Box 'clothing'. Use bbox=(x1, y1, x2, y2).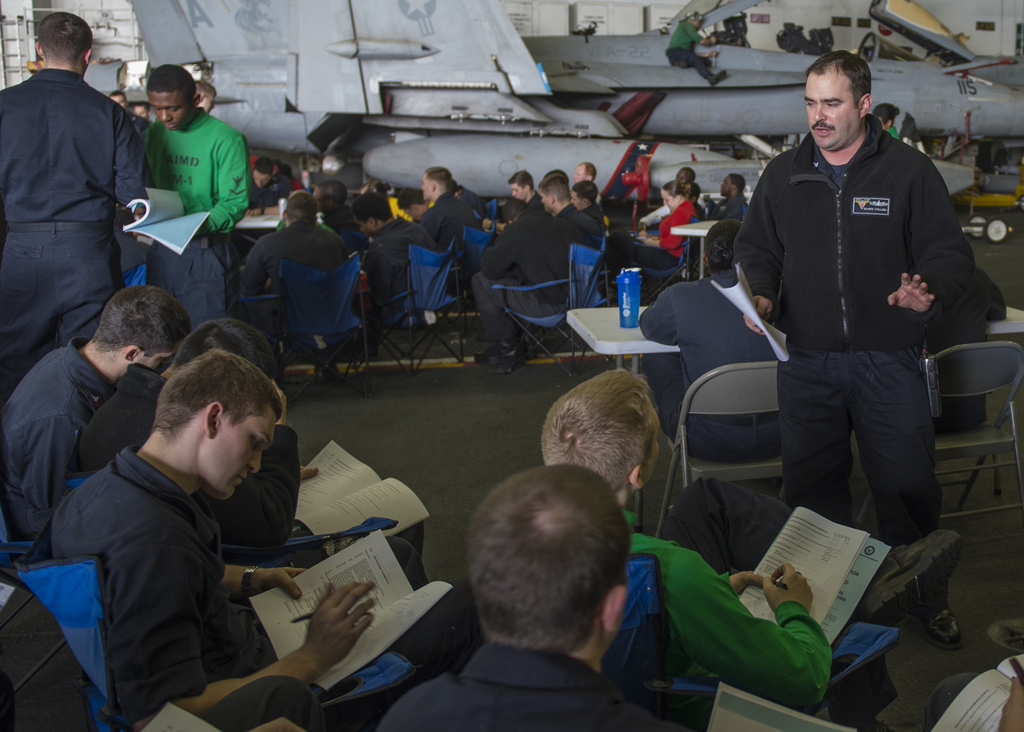
bbox=(374, 642, 691, 731).
